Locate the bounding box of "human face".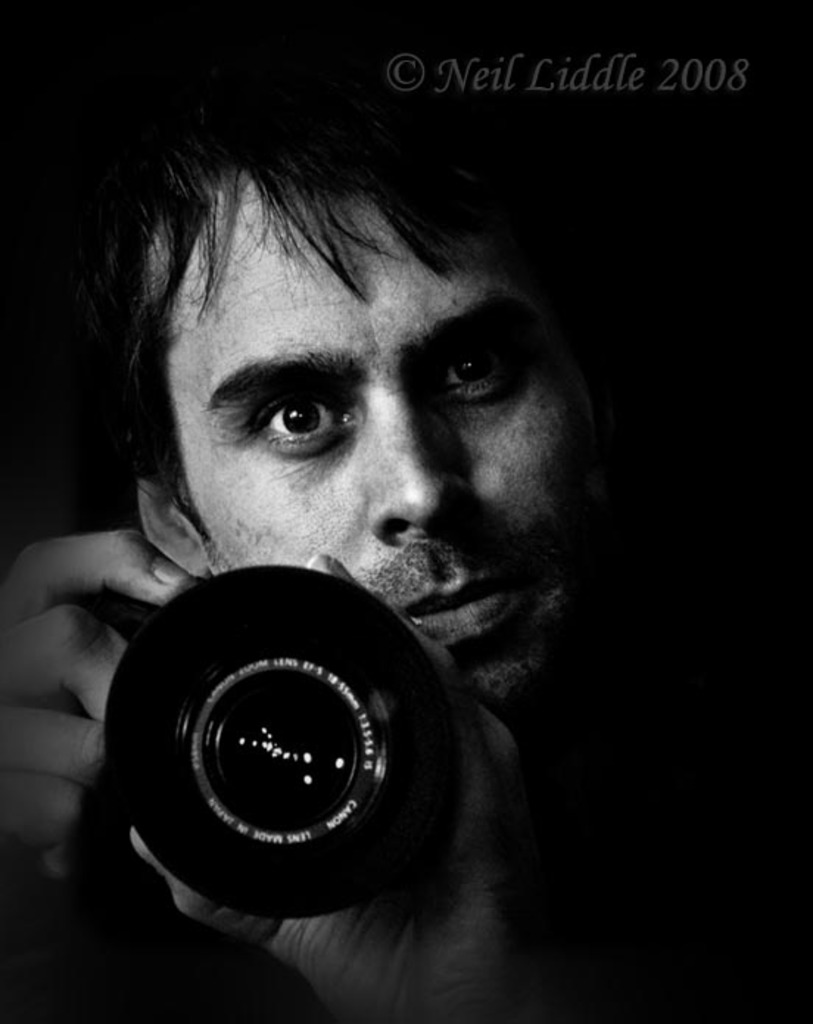
Bounding box: <region>165, 159, 623, 722</region>.
